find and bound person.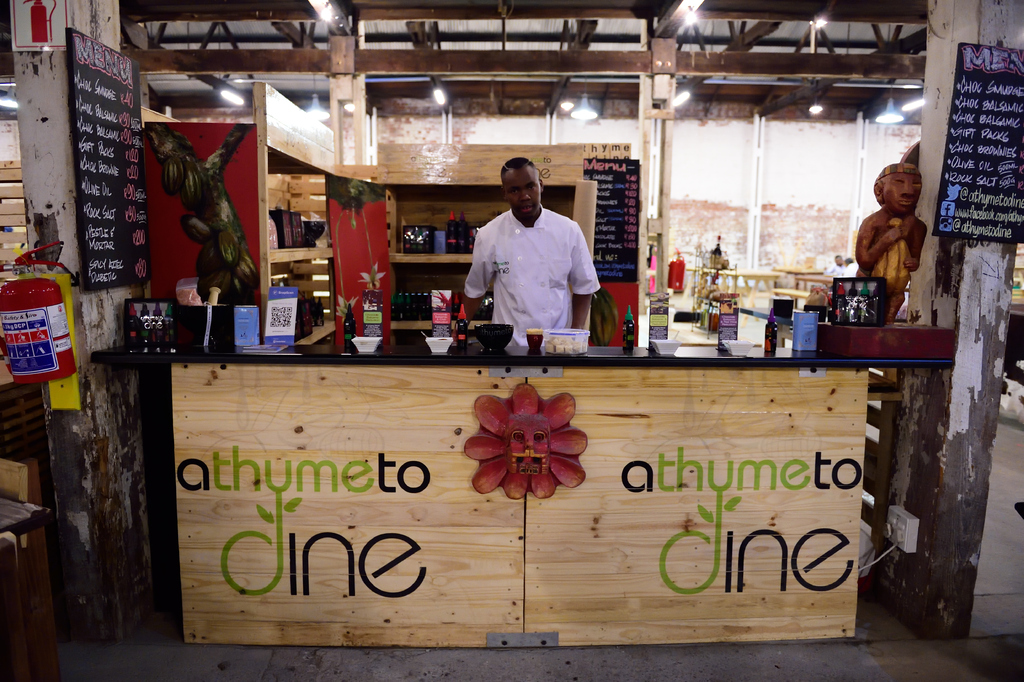
Bound: [left=471, top=162, right=608, bottom=354].
